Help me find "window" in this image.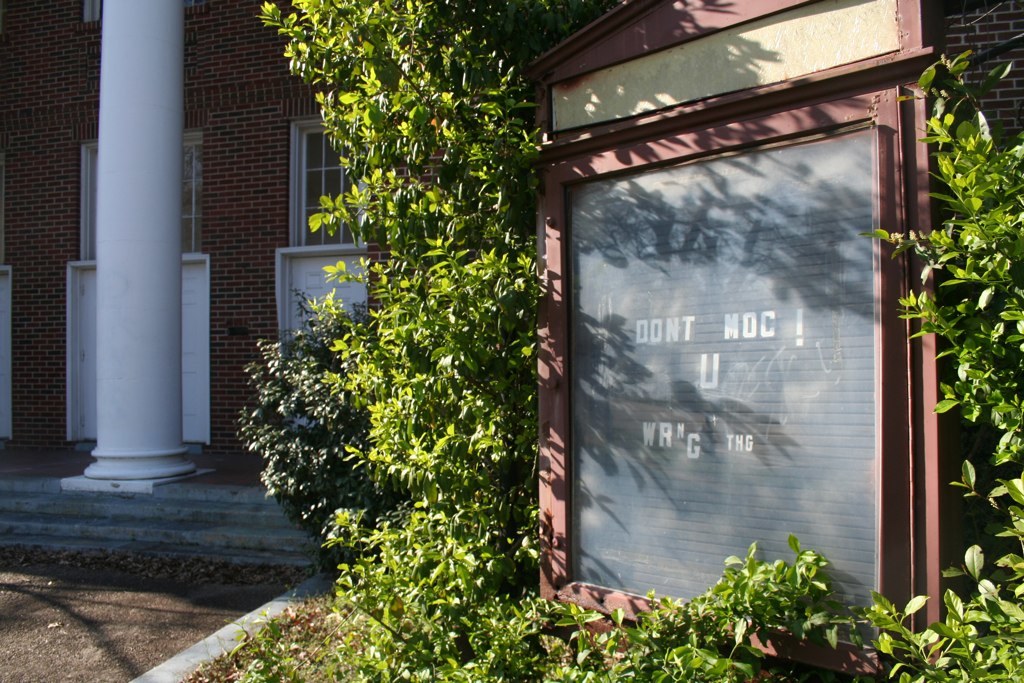
Found it: {"left": 78, "top": 133, "right": 207, "bottom": 260}.
